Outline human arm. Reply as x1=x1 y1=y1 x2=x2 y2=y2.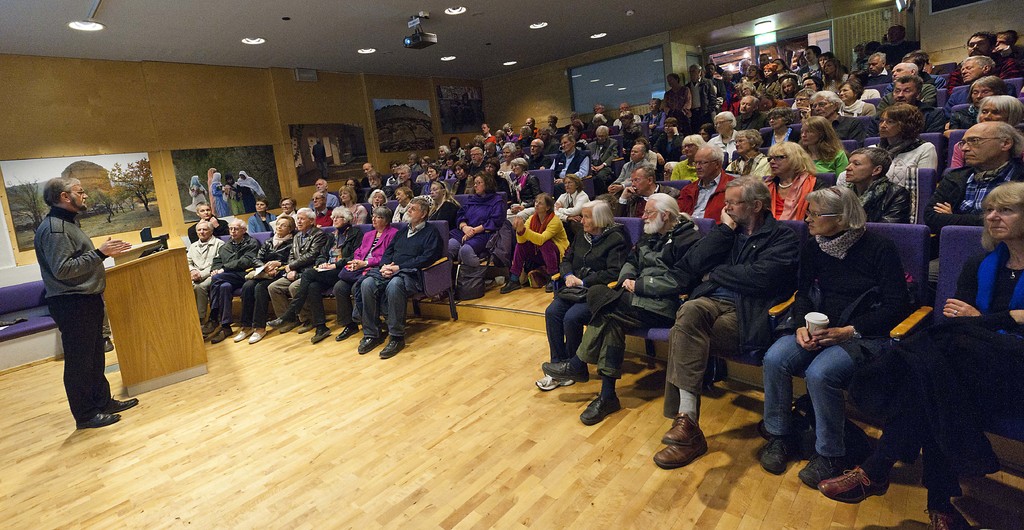
x1=623 y1=269 x2=687 y2=294.
